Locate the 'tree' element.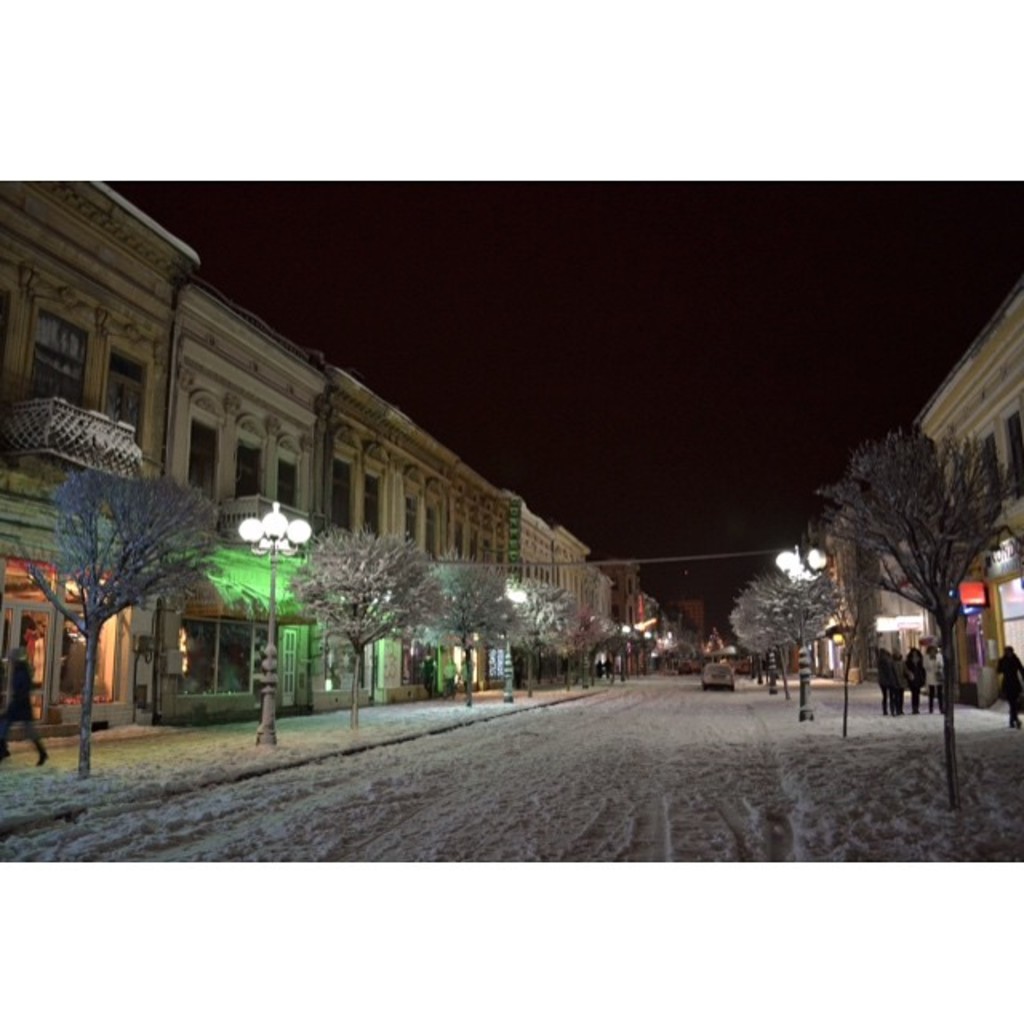
Element bbox: [x1=722, y1=568, x2=806, y2=702].
